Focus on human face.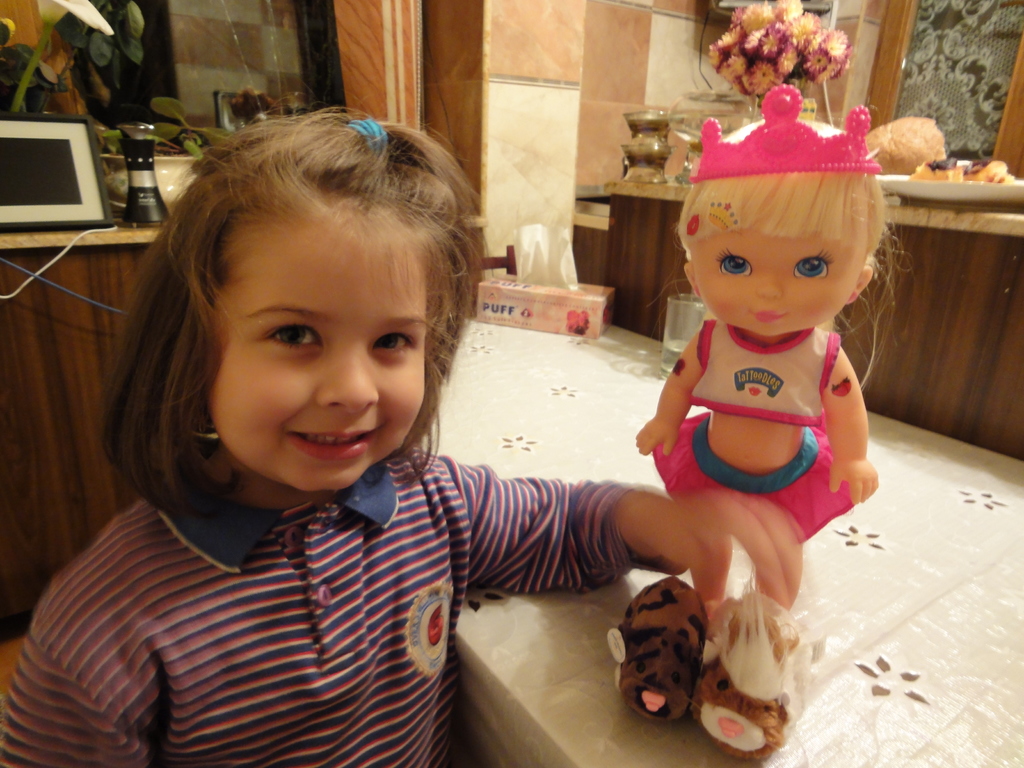
Focused at 206 194 424 492.
